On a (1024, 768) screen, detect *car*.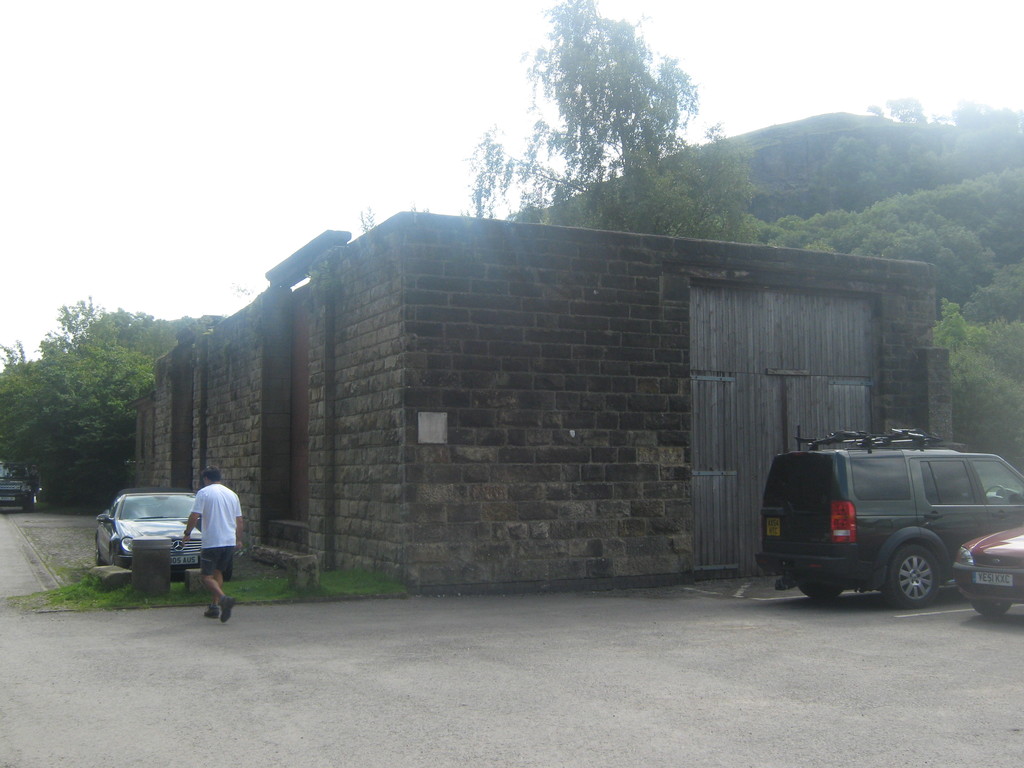
(95,490,207,572).
